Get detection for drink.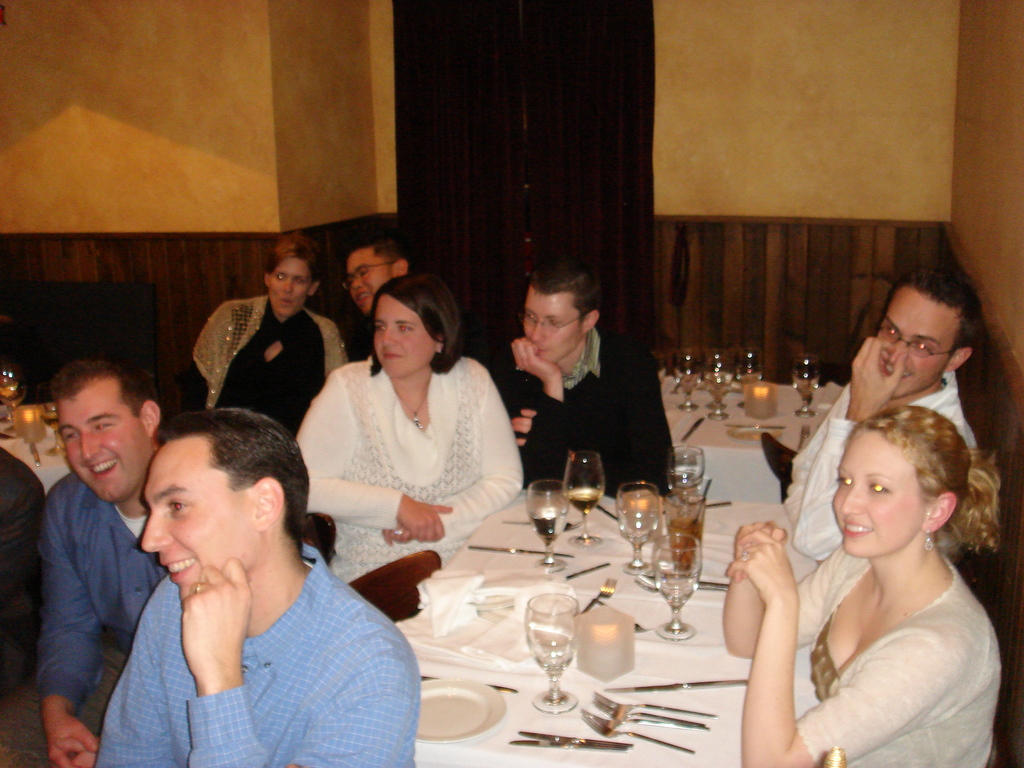
Detection: select_region(669, 523, 702, 568).
